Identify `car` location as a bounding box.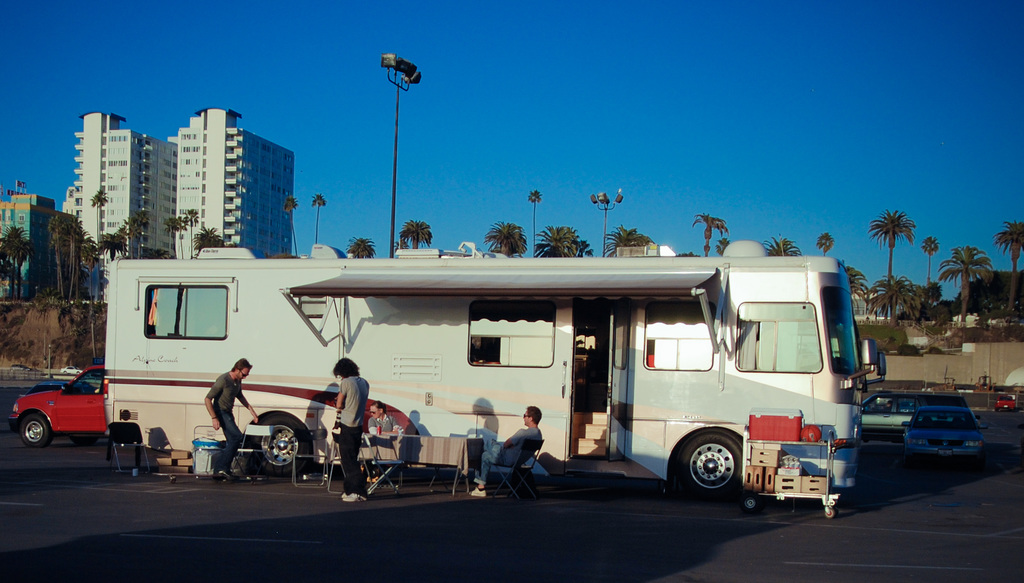
(left=902, top=405, right=985, bottom=461).
